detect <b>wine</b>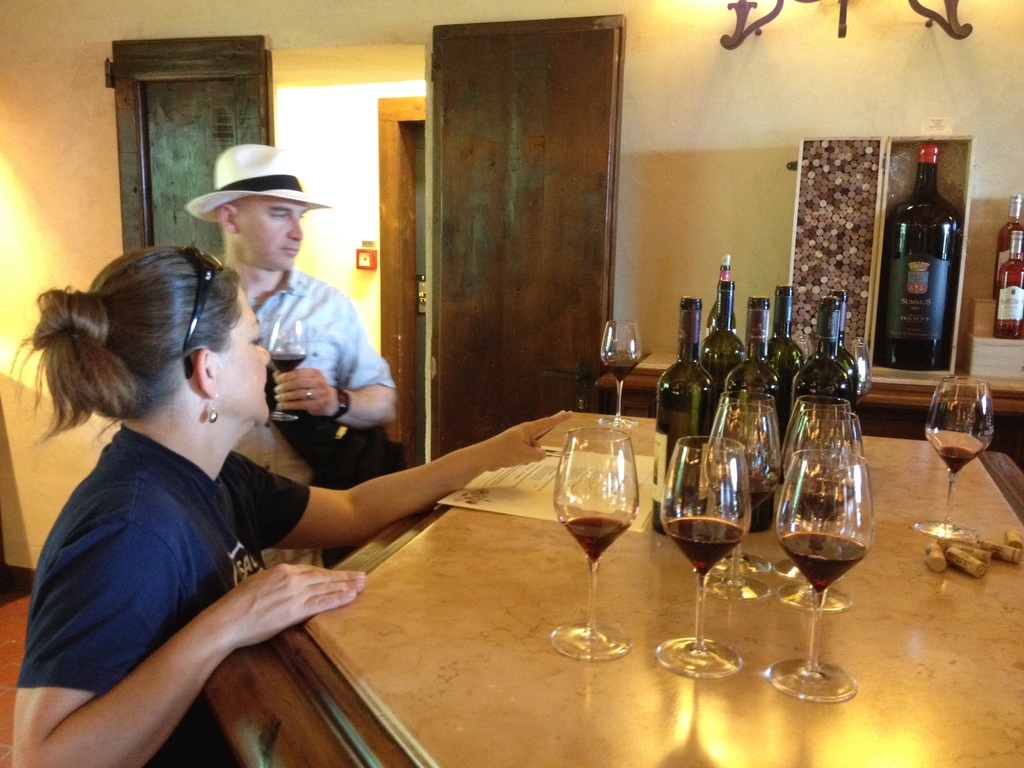
left=700, top=281, right=748, bottom=416
